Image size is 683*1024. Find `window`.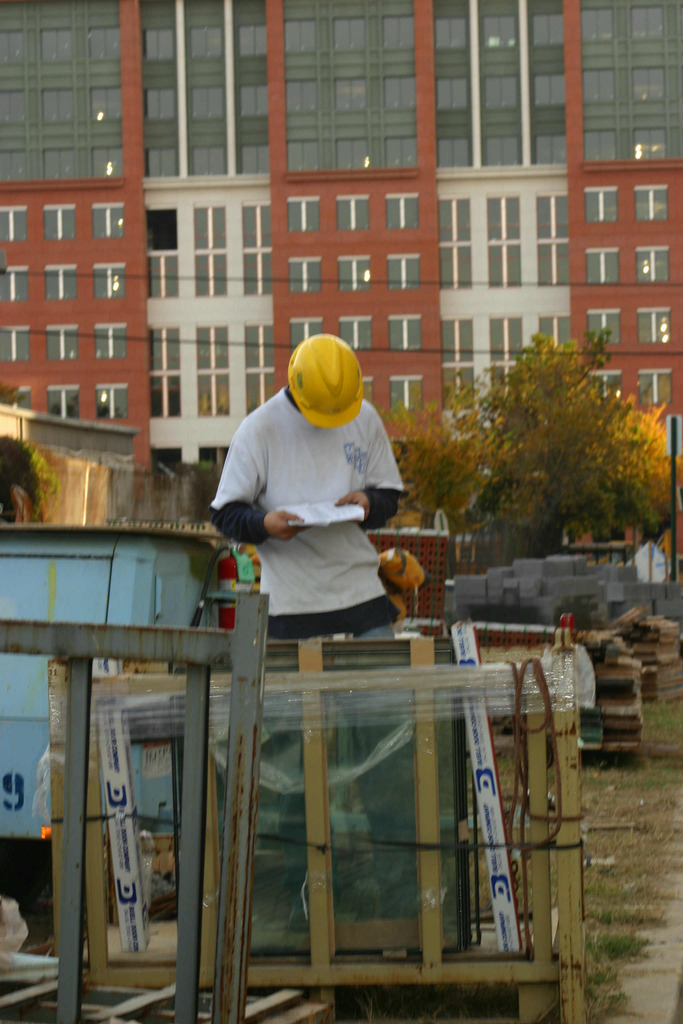
<region>588, 374, 621, 400</region>.
